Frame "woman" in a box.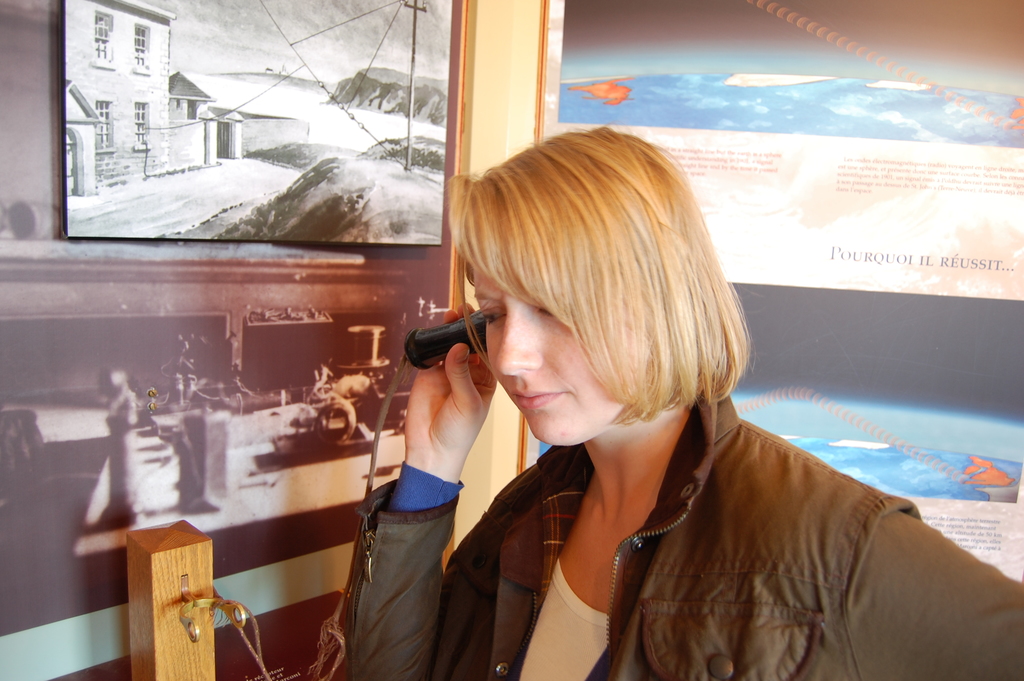
Rect(342, 124, 1023, 680).
